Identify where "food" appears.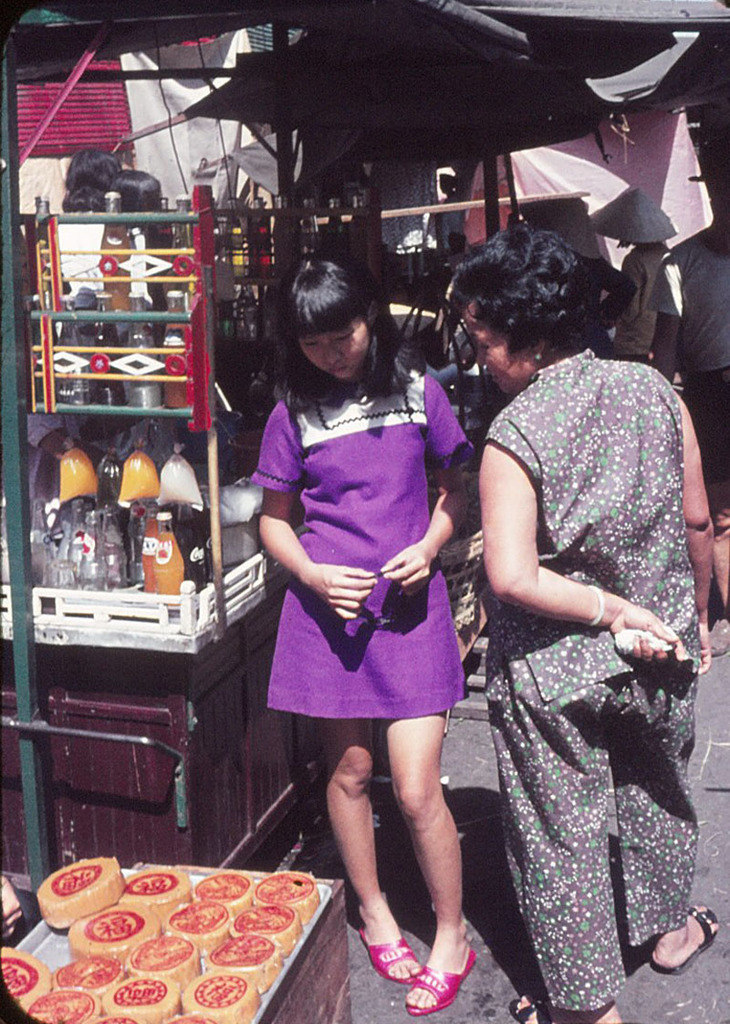
Appears at <box>162,1009,218,1023</box>.
